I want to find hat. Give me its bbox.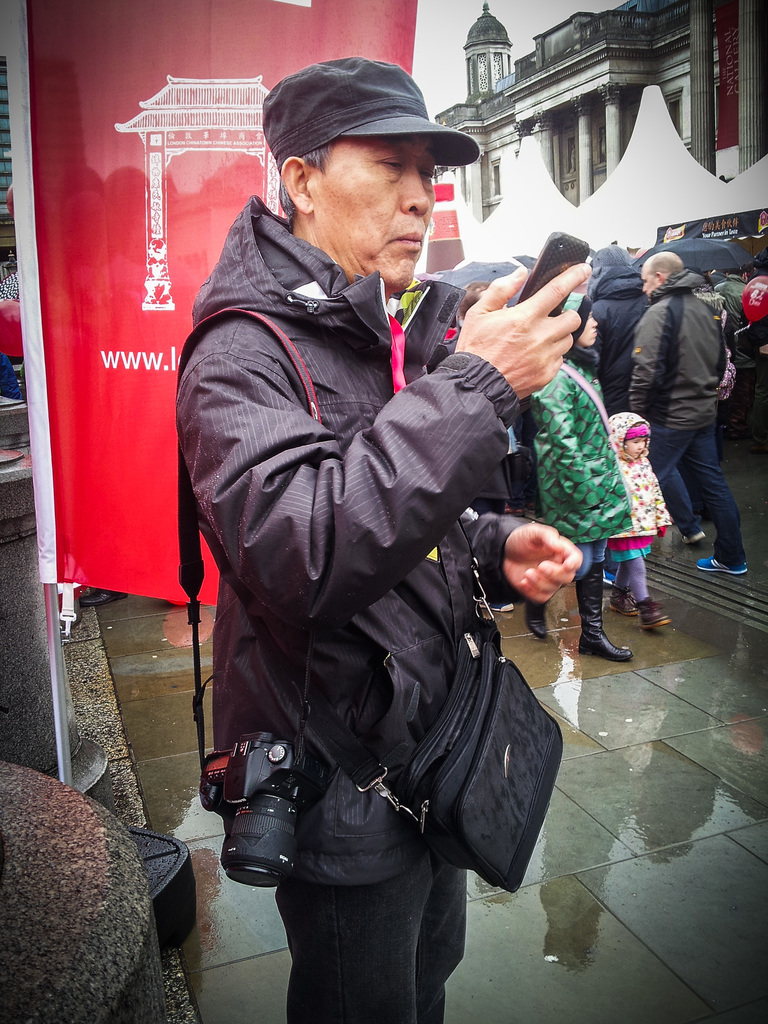
box=[259, 53, 481, 168].
